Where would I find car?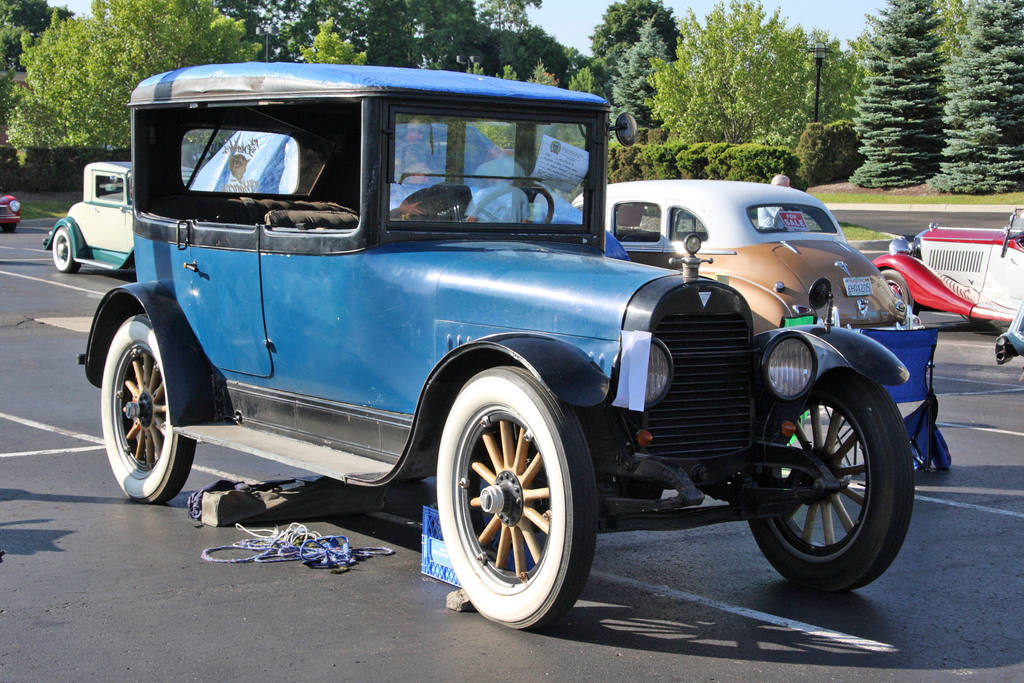
At {"left": 0, "top": 192, "right": 24, "bottom": 235}.
